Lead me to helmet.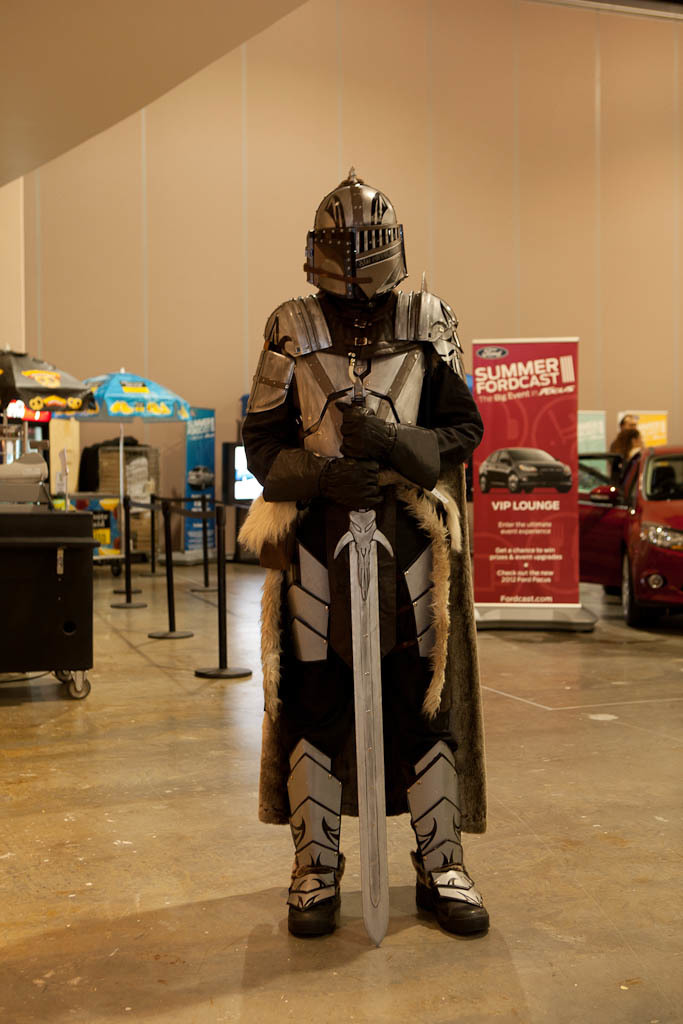
Lead to Rect(304, 177, 421, 329).
